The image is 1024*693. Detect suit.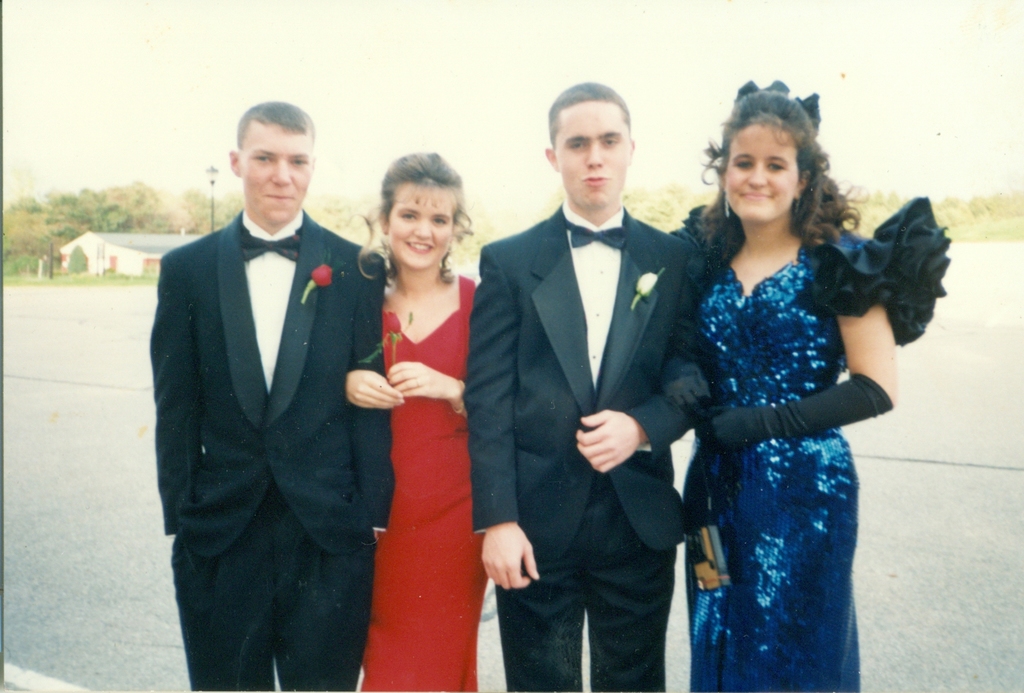
Detection: 141/98/404/692.
